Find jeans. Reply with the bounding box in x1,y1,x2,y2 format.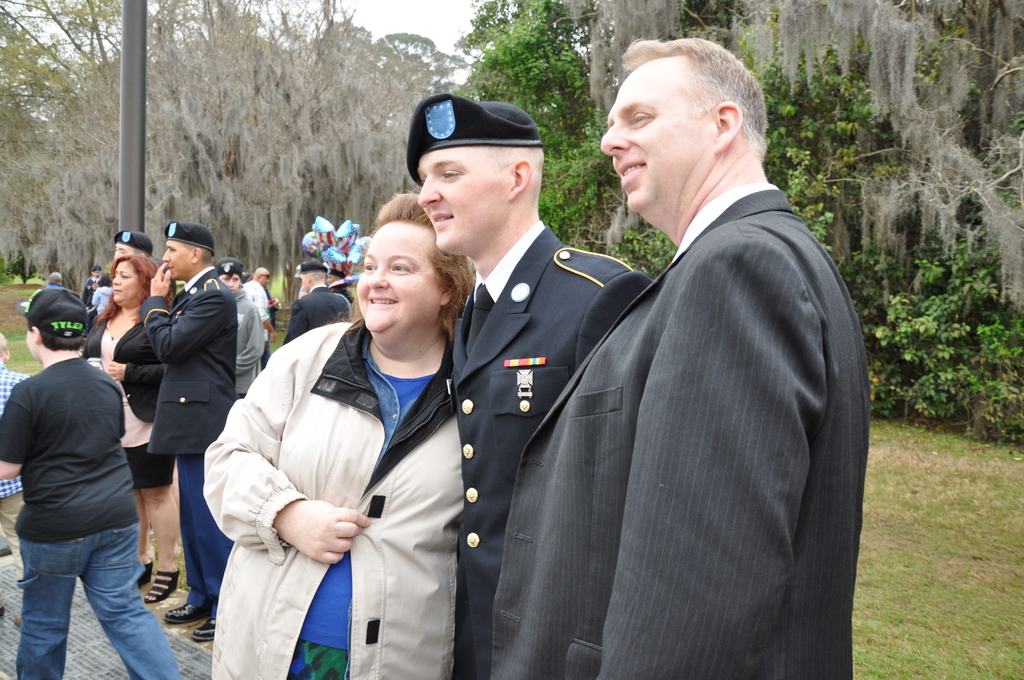
0,495,24,562.
